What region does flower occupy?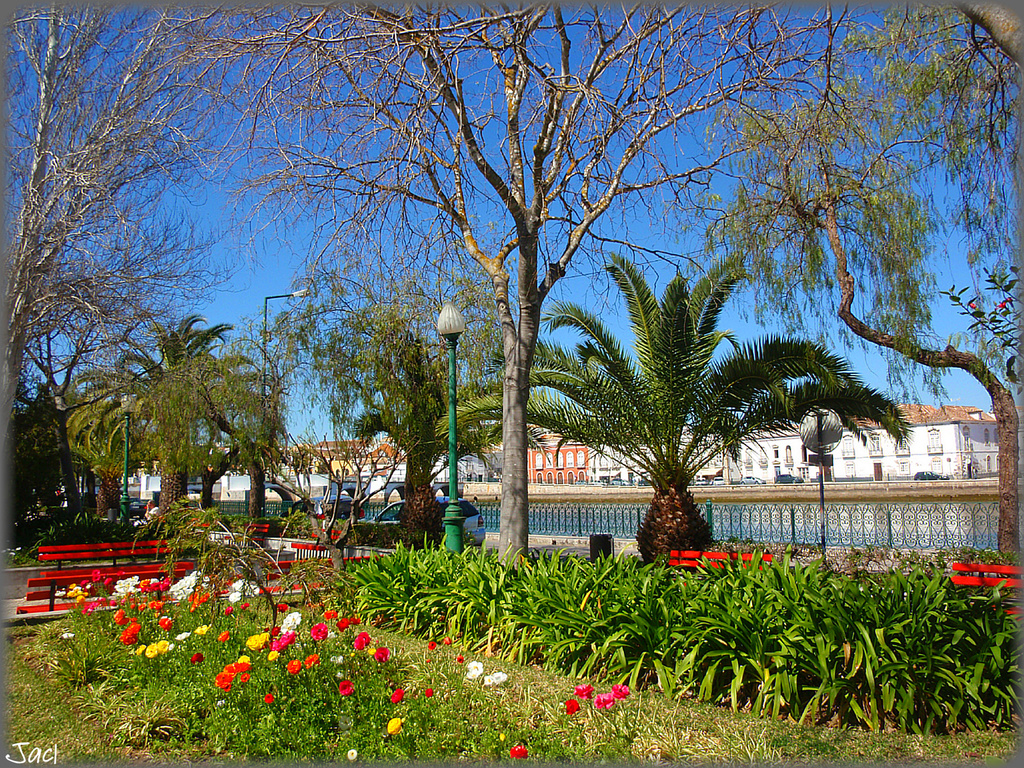
region(218, 630, 222, 642).
